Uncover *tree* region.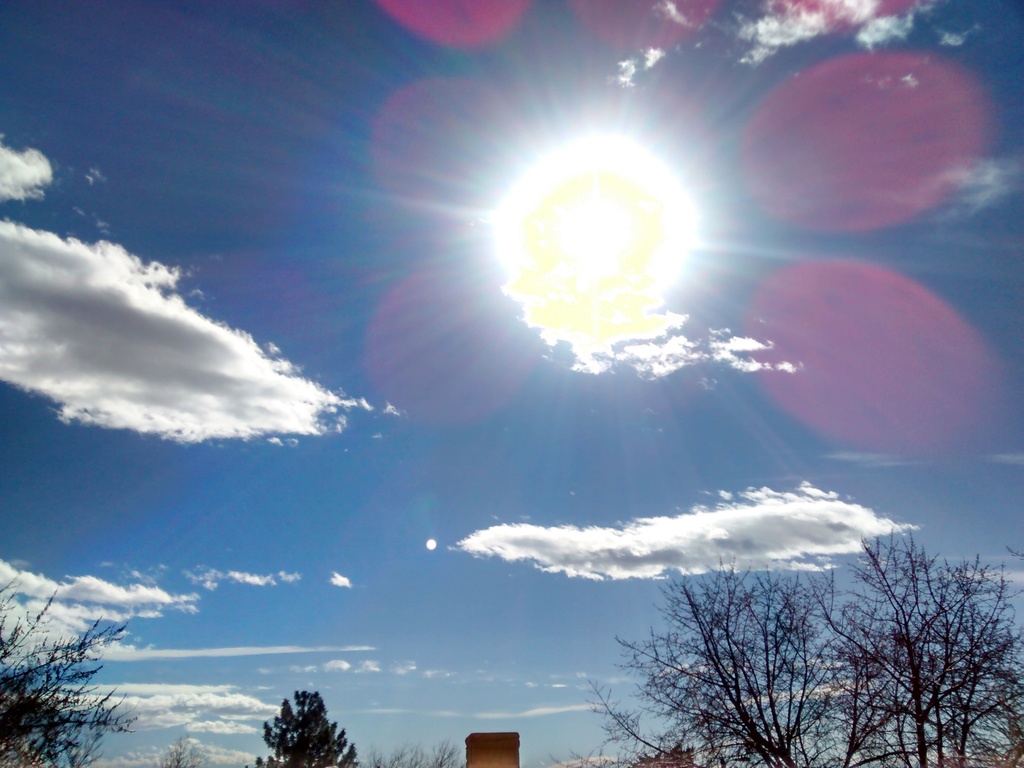
Uncovered: (x1=362, y1=732, x2=467, y2=767).
